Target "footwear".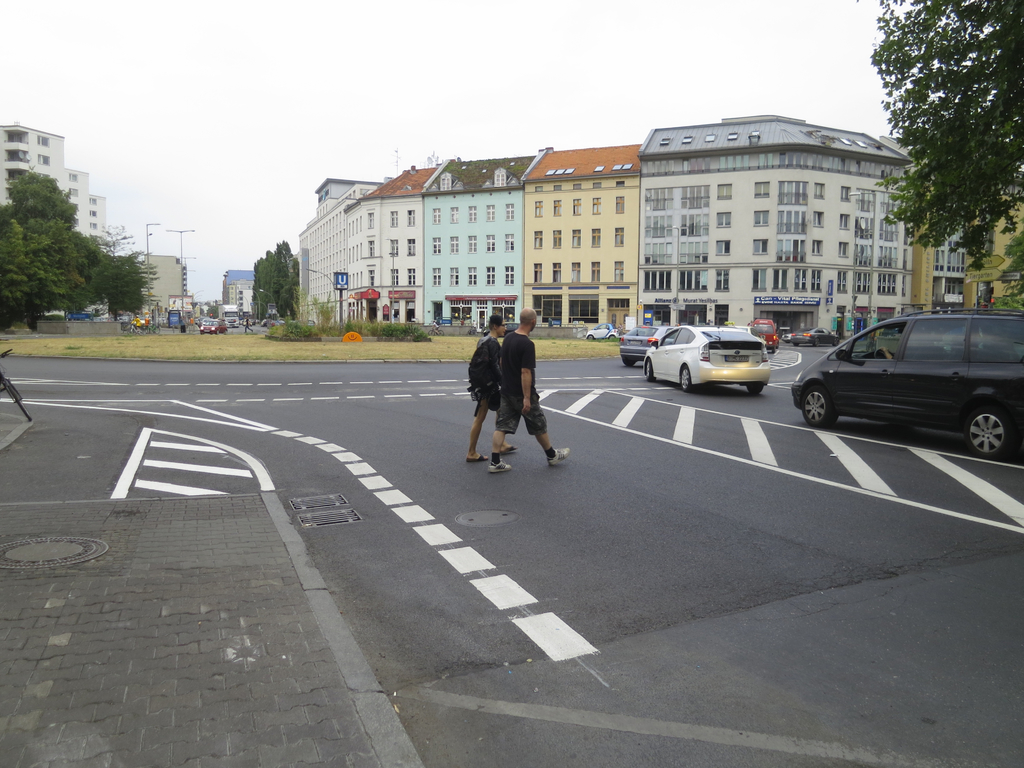
Target region: locate(501, 444, 517, 456).
